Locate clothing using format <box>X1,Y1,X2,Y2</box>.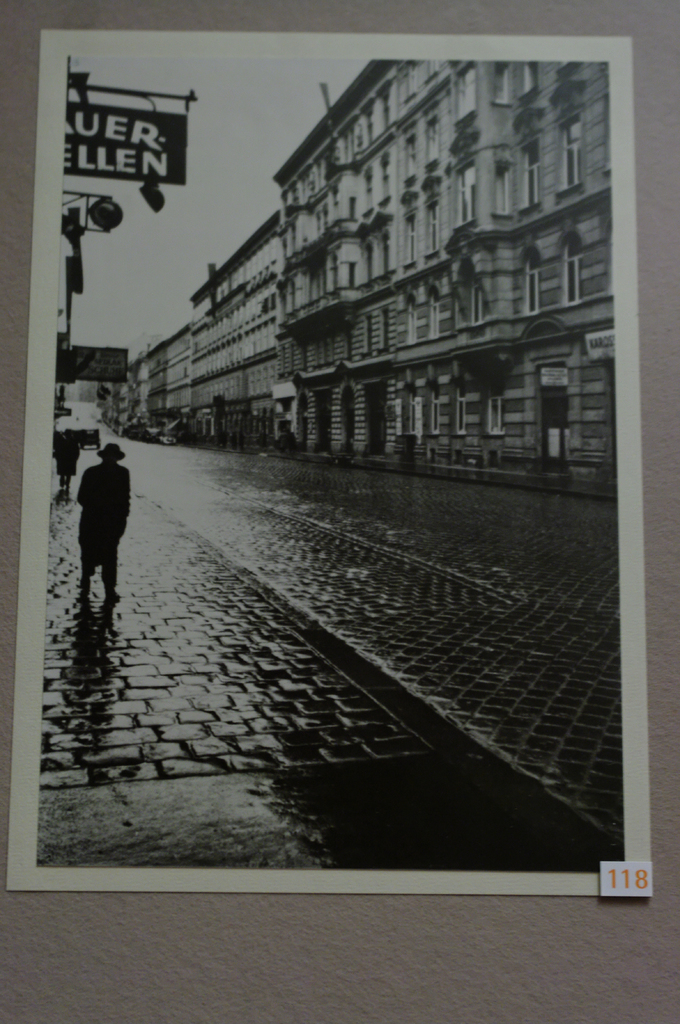
<box>77,460,132,591</box>.
